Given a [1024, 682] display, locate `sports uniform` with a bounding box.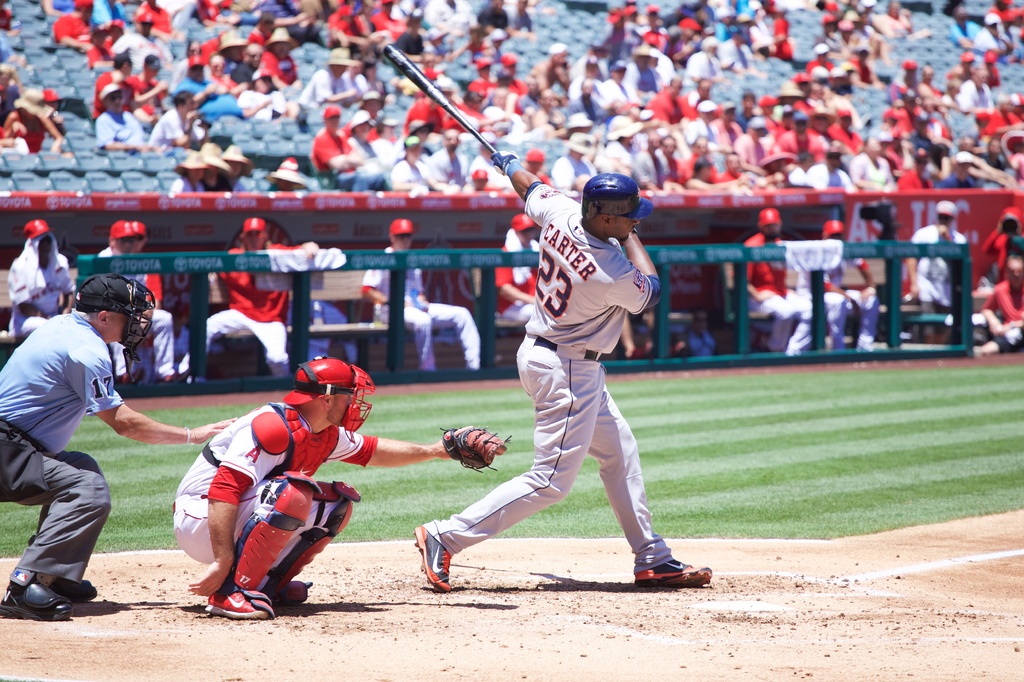
Located: [left=474, top=159, right=688, bottom=610].
